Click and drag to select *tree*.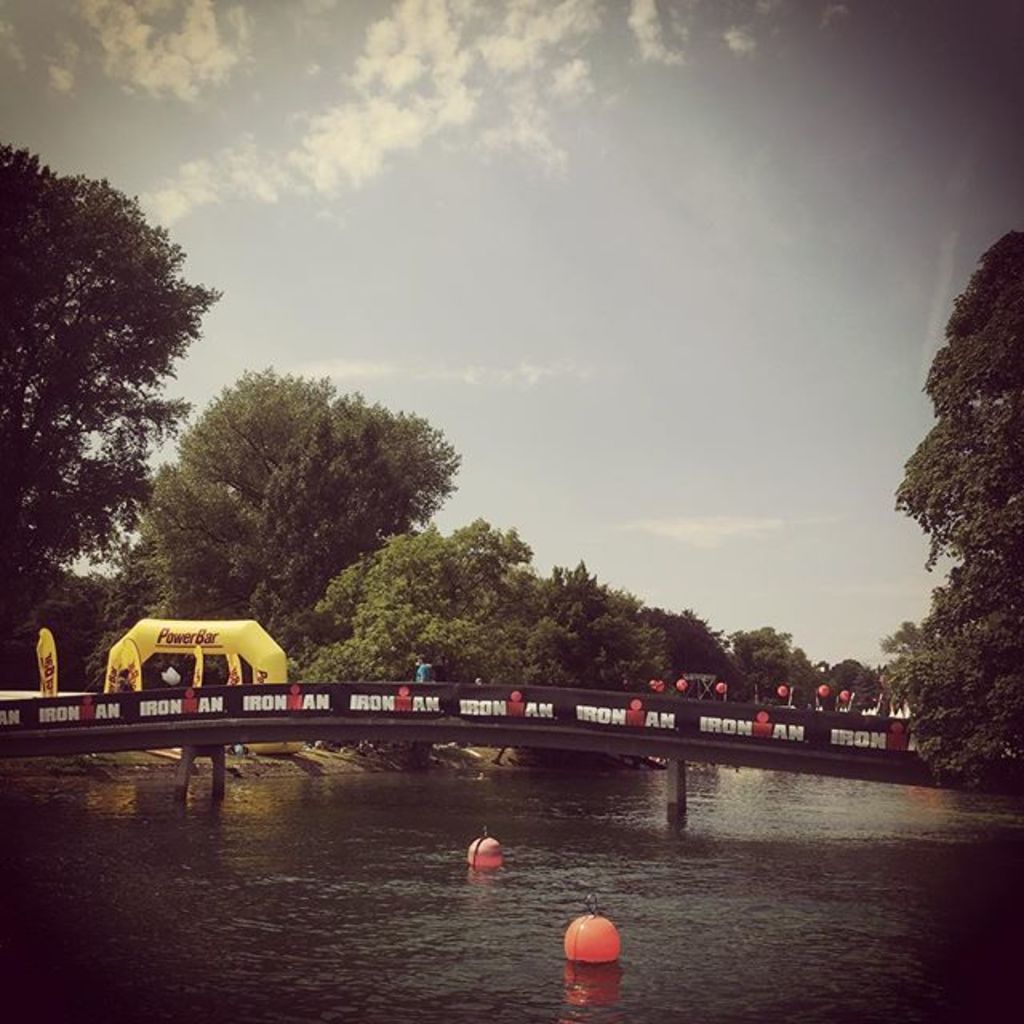
Selection: Rect(536, 616, 683, 726).
